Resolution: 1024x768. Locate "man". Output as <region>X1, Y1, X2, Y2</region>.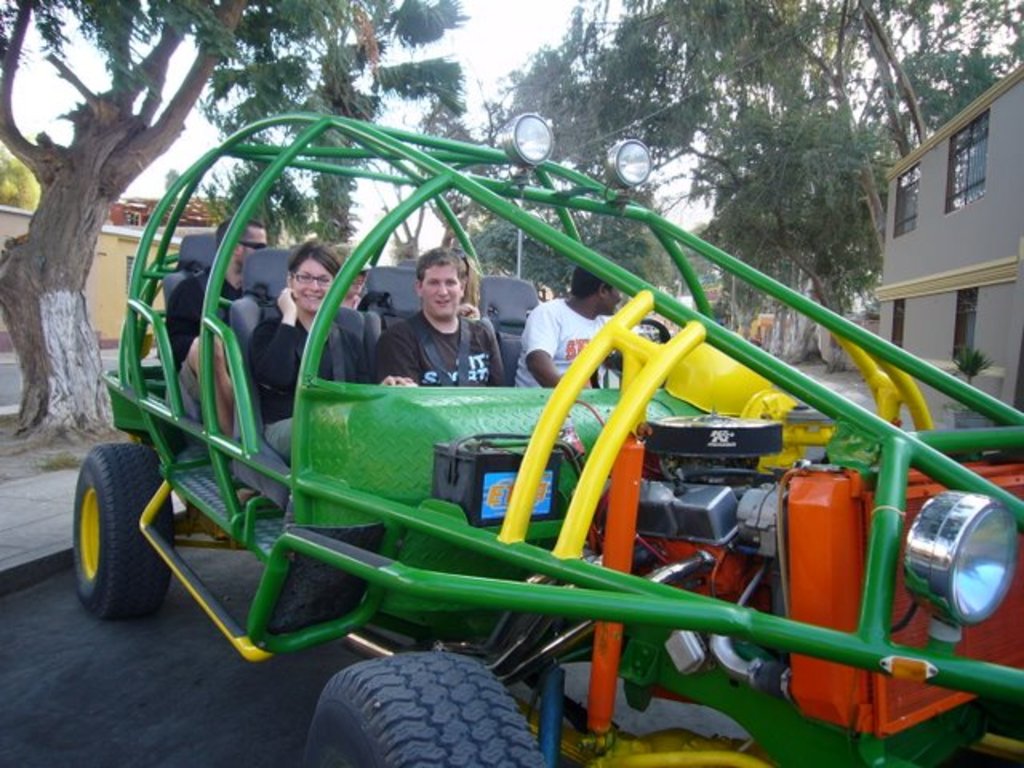
<region>357, 253, 522, 398</region>.
